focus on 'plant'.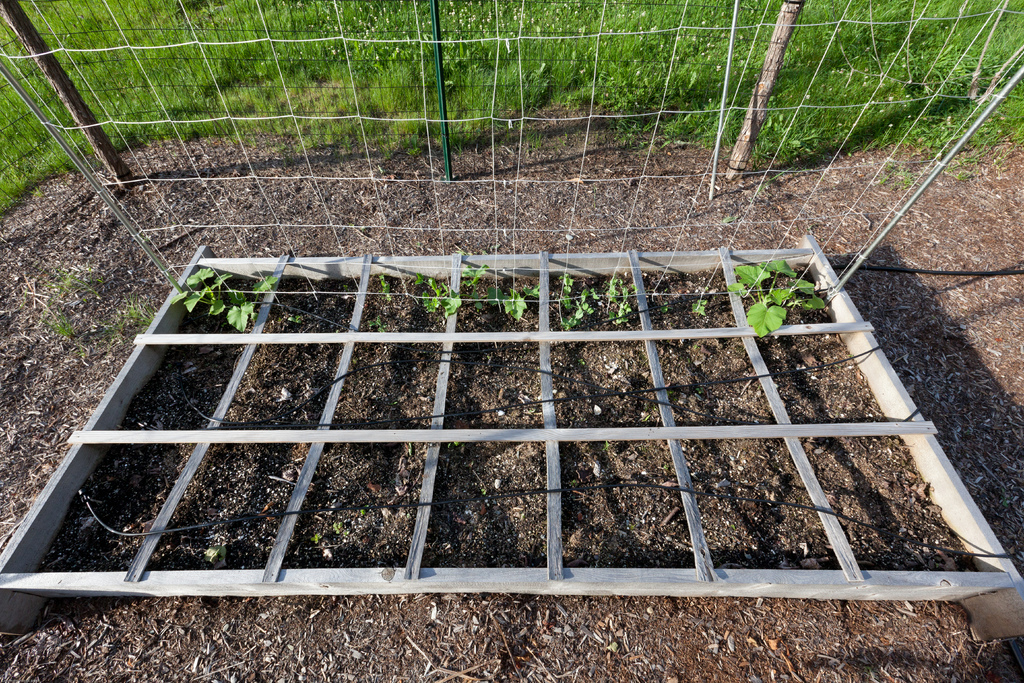
Focused at <region>661, 304, 673, 313</region>.
